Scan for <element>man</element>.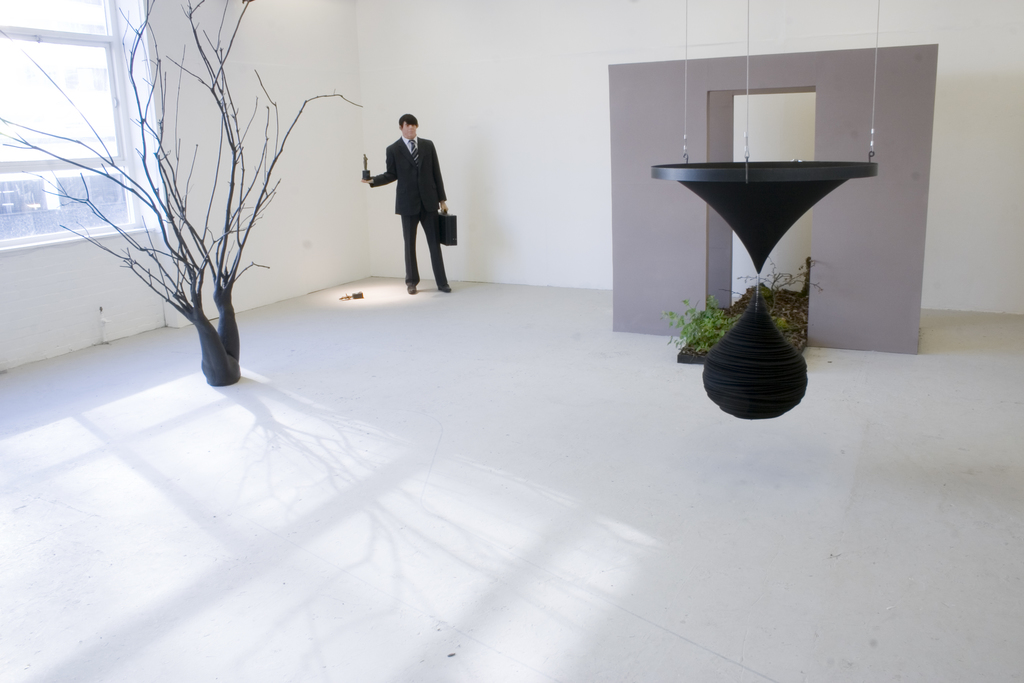
Scan result: (365,104,454,295).
